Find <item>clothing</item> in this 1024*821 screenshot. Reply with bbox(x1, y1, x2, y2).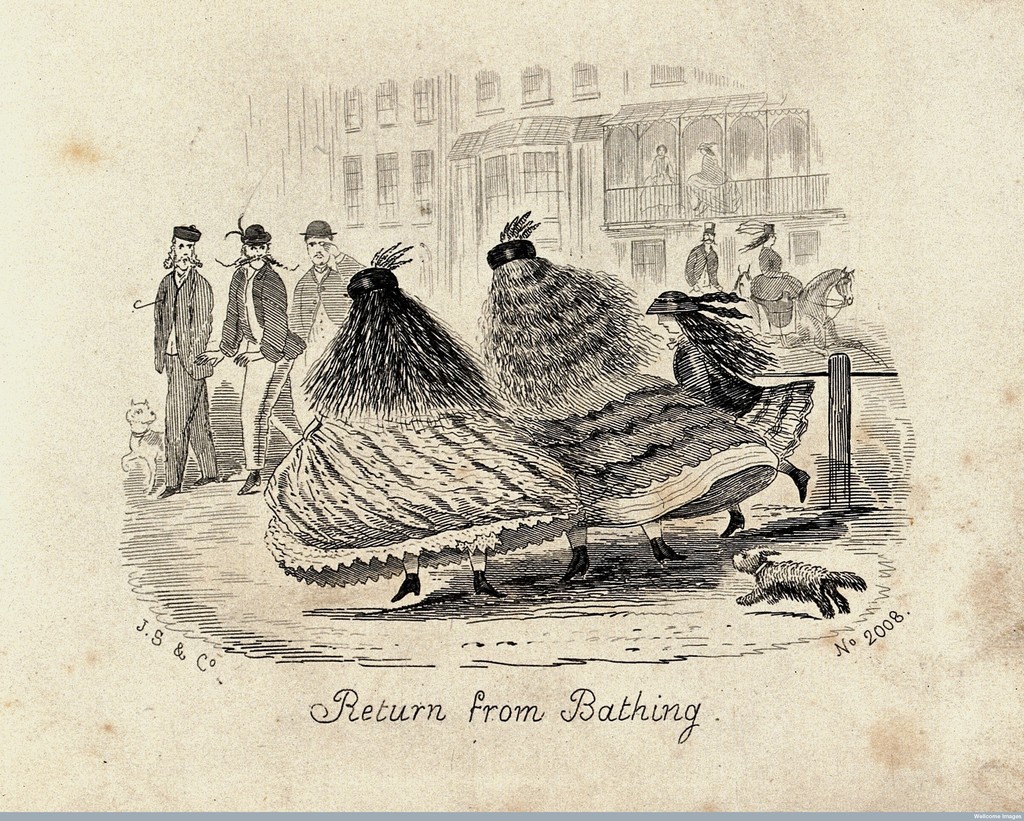
bbox(678, 334, 810, 461).
